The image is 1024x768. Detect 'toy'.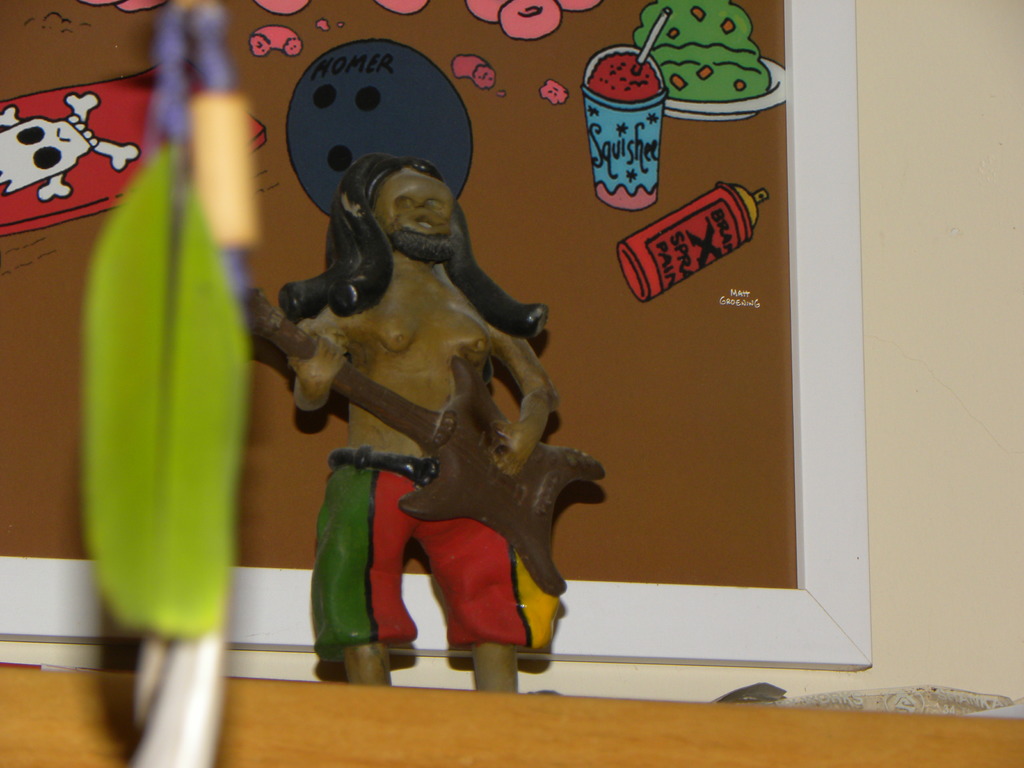
Detection: Rect(243, 93, 586, 689).
